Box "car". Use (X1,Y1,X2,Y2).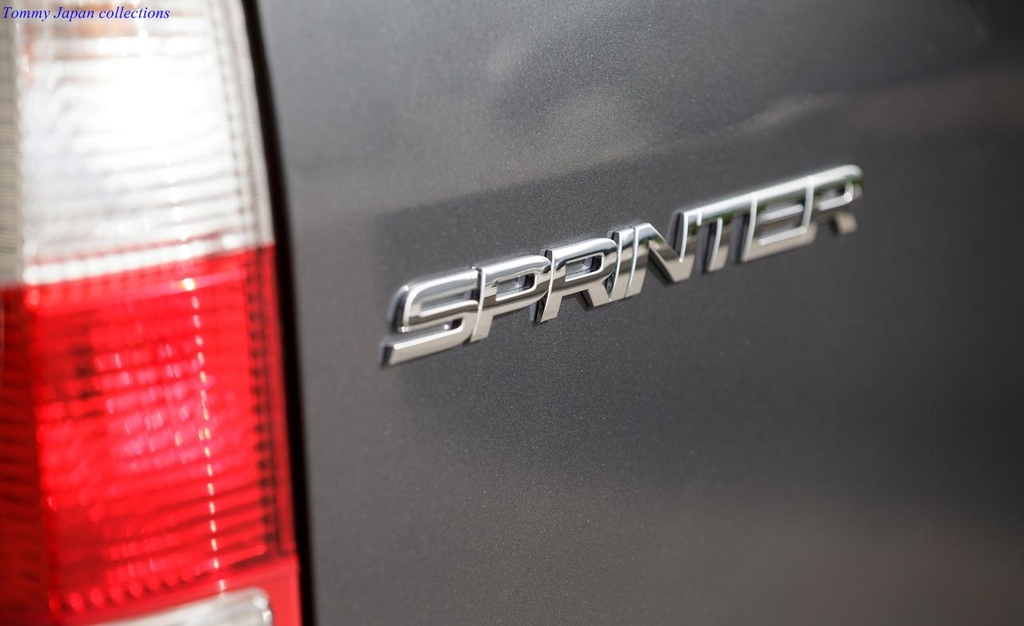
(0,0,1023,625).
